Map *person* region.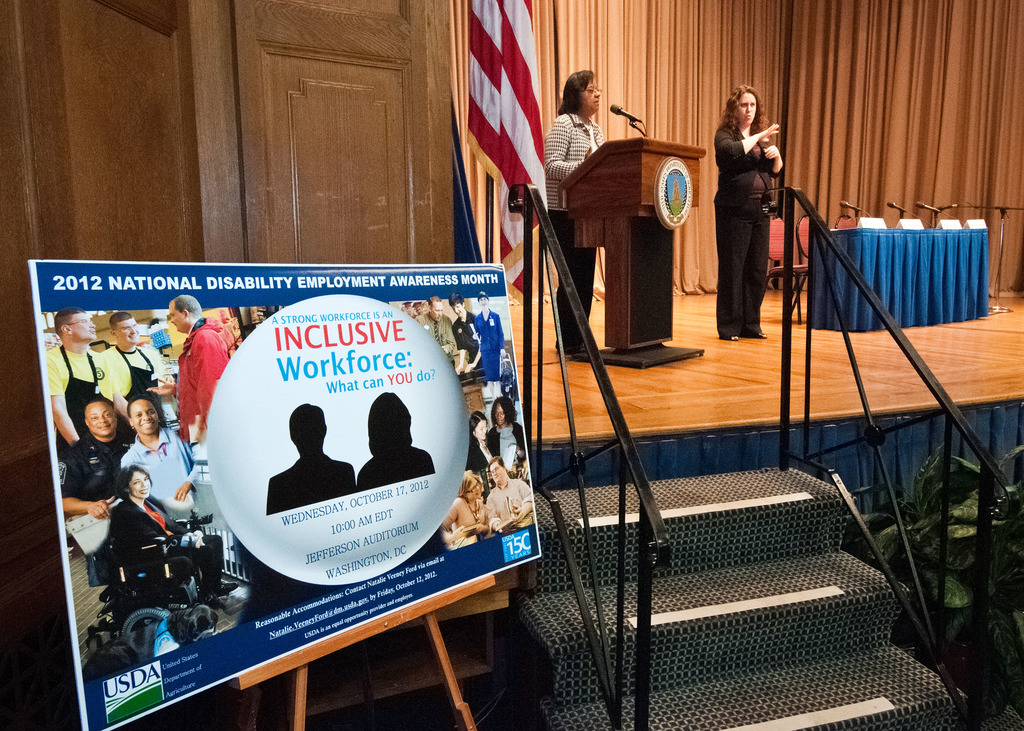
Mapped to <bbox>486, 394, 529, 478</bbox>.
